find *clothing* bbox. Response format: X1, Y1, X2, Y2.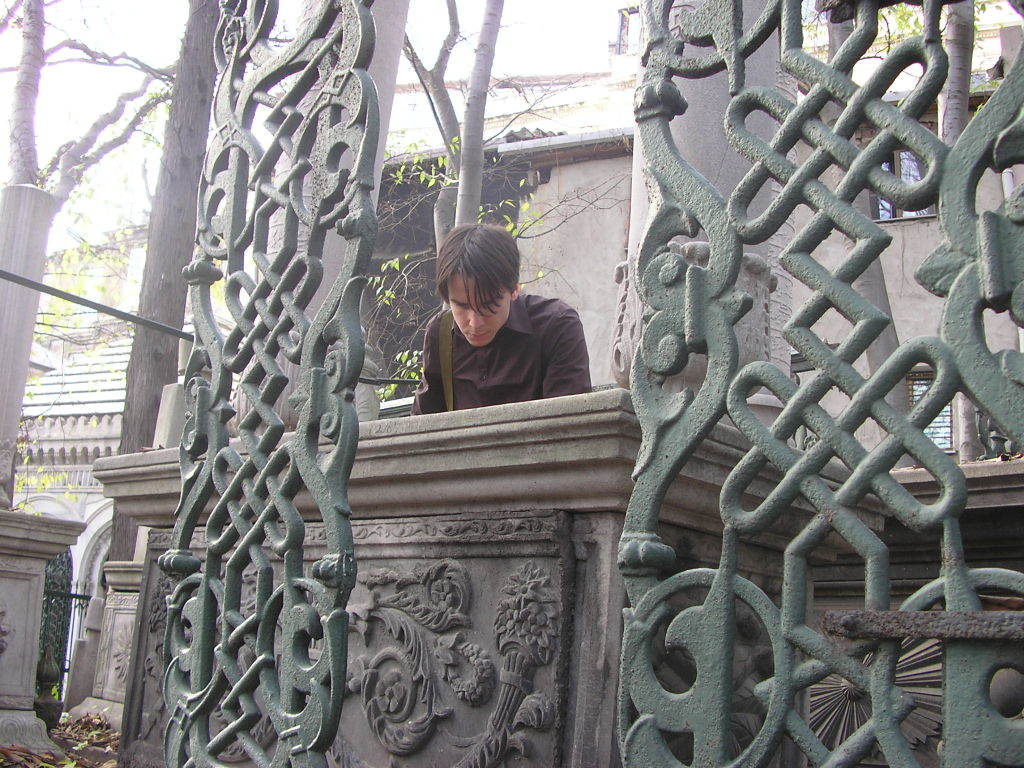
394, 273, 598, 433.
